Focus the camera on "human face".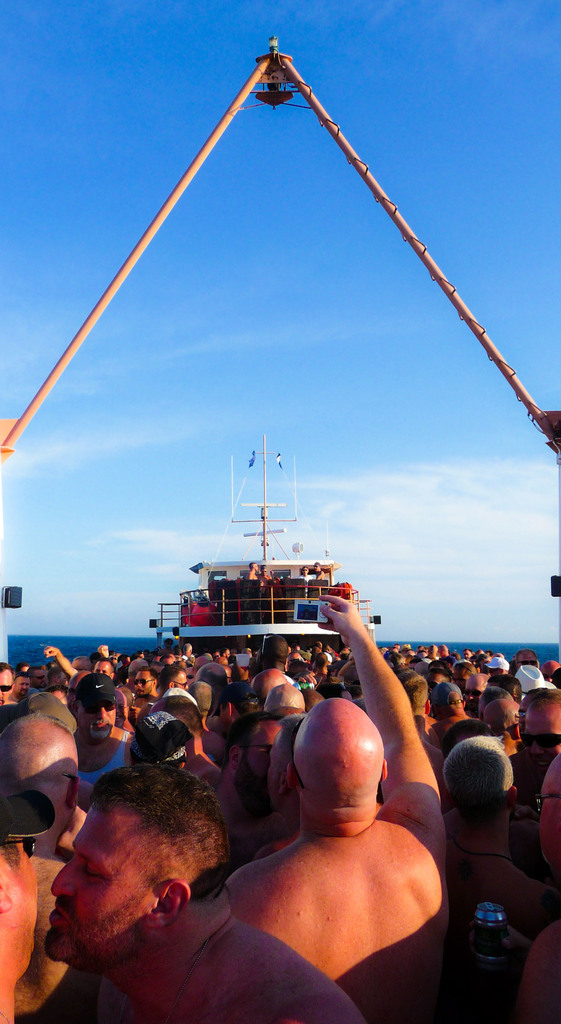
Focus region: [177, 664, 184, 690].
